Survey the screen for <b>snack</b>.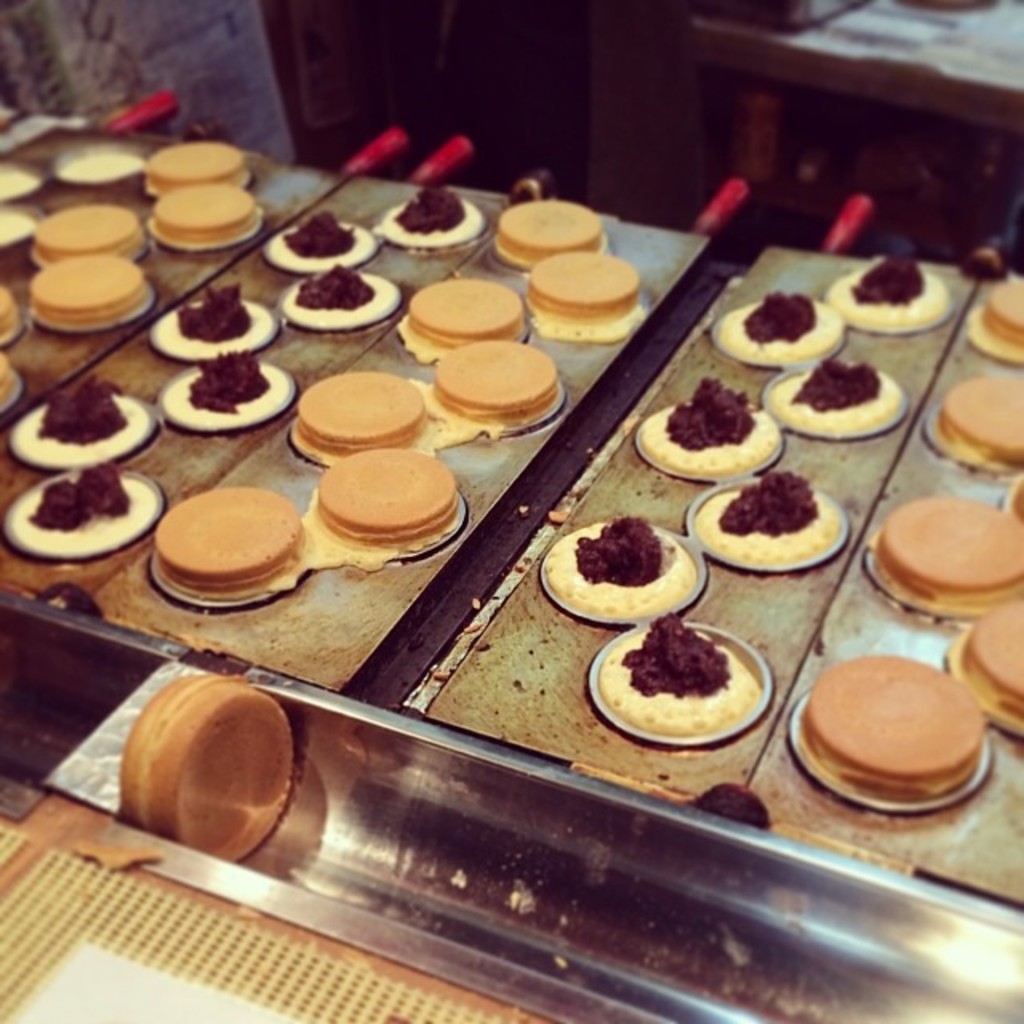
Survey found: (144, 286, 280, 363).
